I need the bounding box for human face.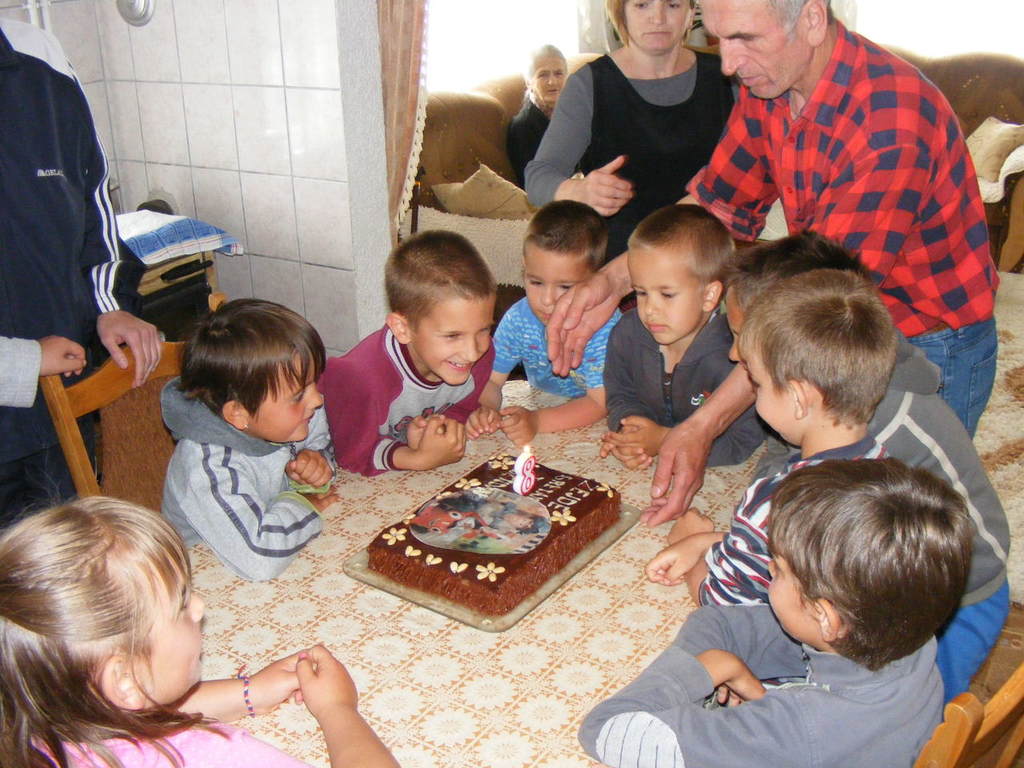
Here it is: <bbox>533, 54, 563, 101</bbox>.
